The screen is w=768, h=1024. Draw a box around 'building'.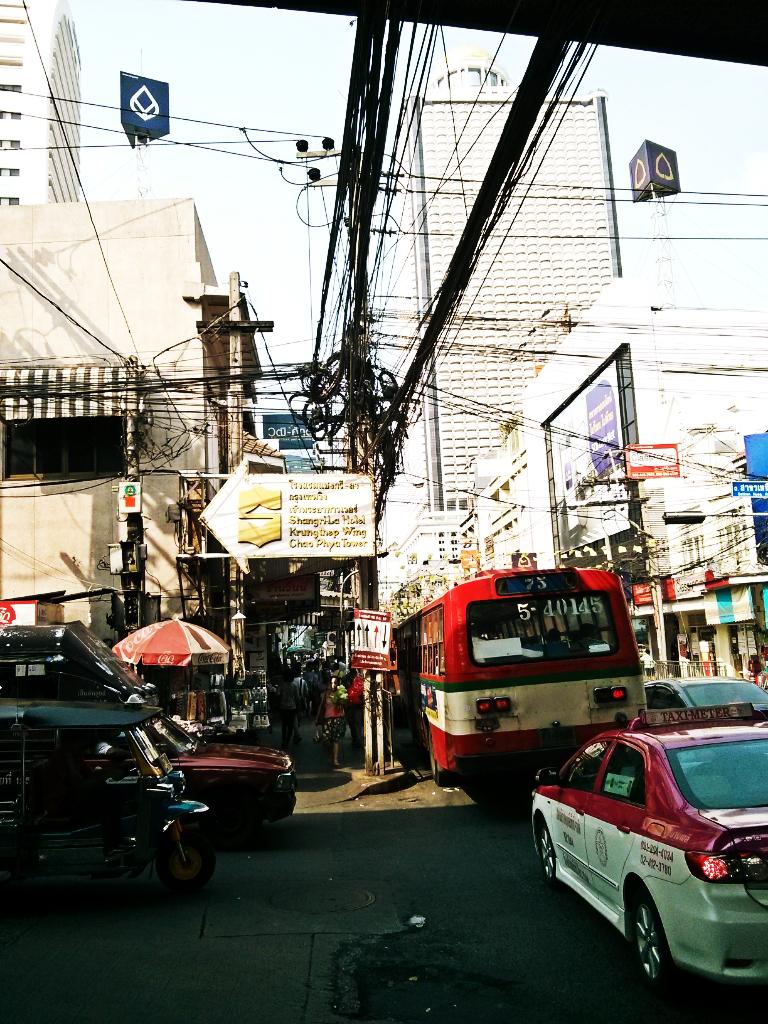
locate(234, 395, 353, 670).
